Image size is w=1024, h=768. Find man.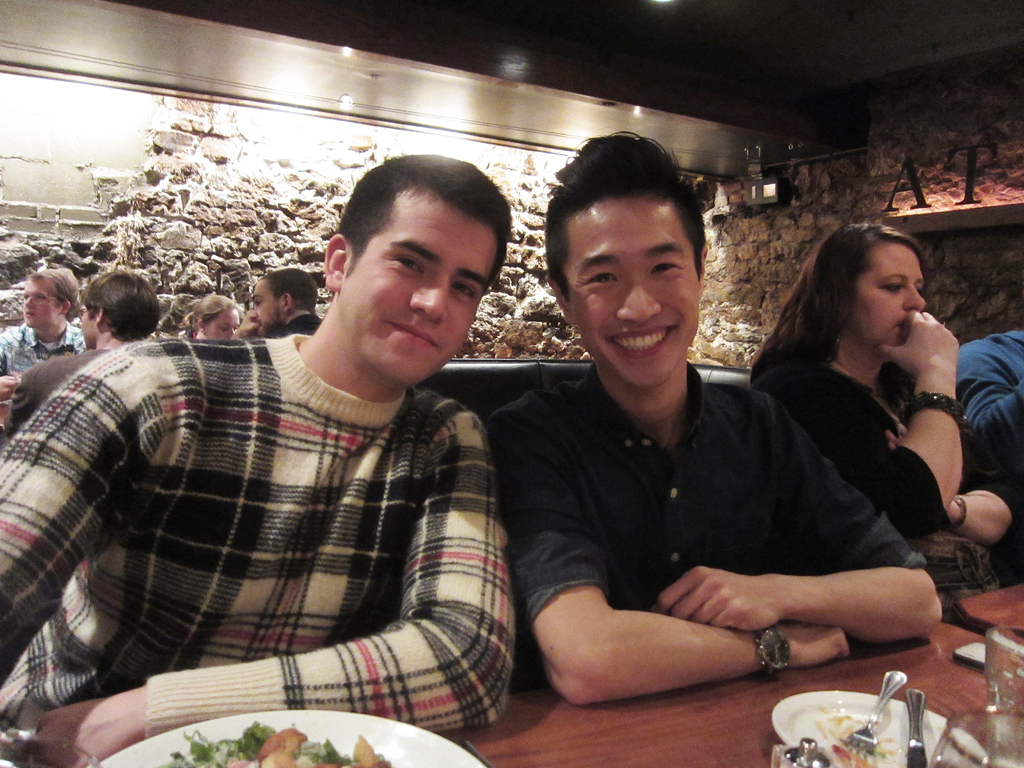
pyautogui.locateOnScreen(254, 272, 317, 338).
